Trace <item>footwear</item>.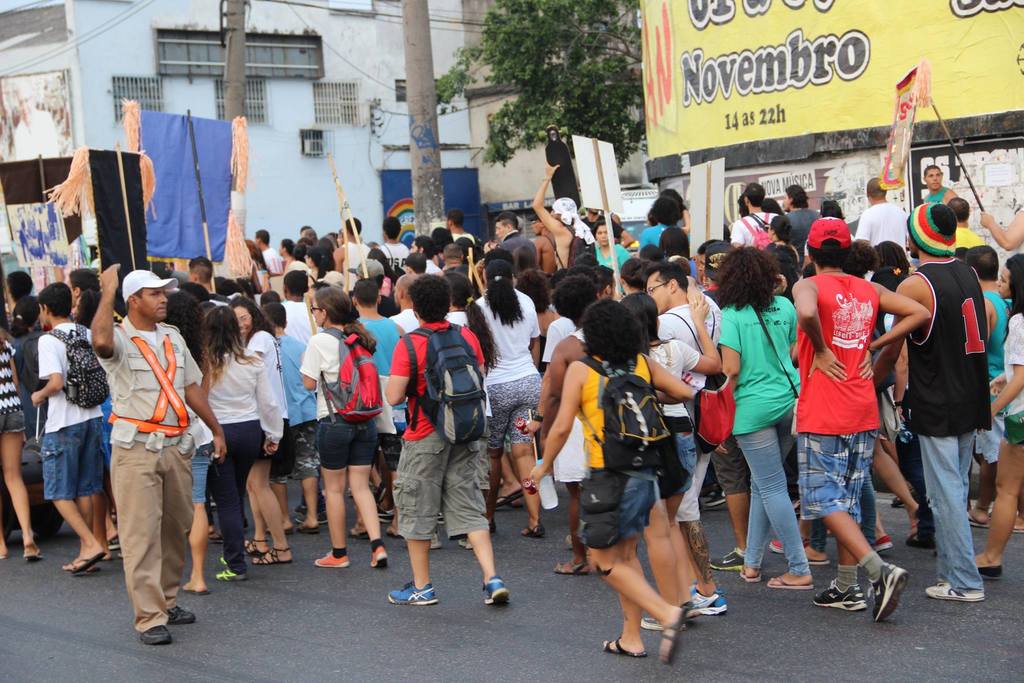
Traced to rect(385, 580, 437, 604).
